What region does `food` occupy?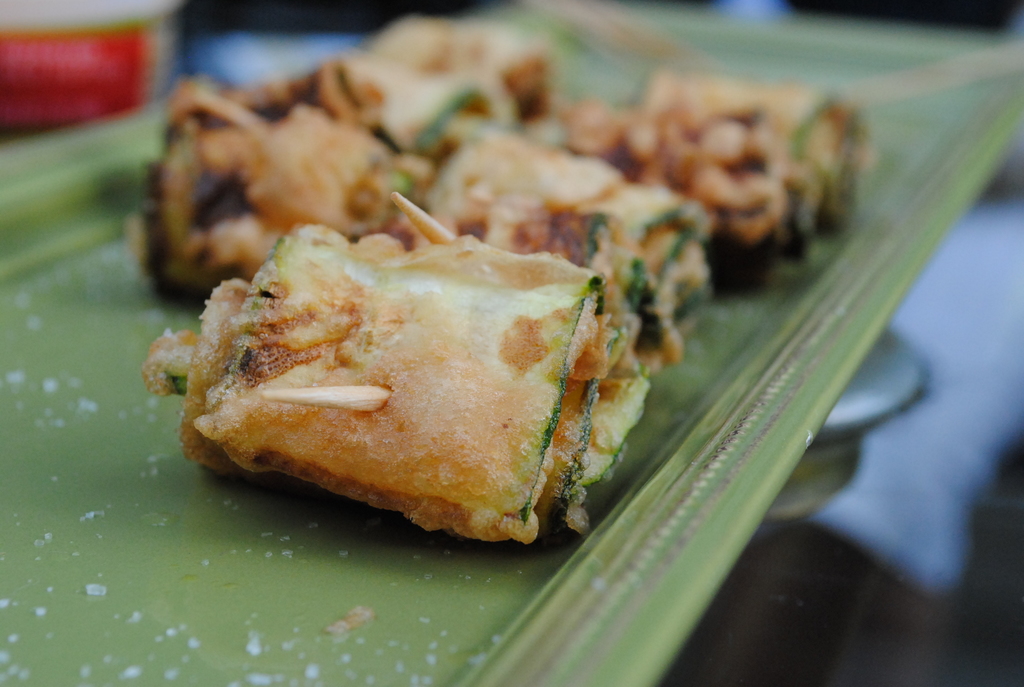
<region>625, 88, 869, 231</region>.
